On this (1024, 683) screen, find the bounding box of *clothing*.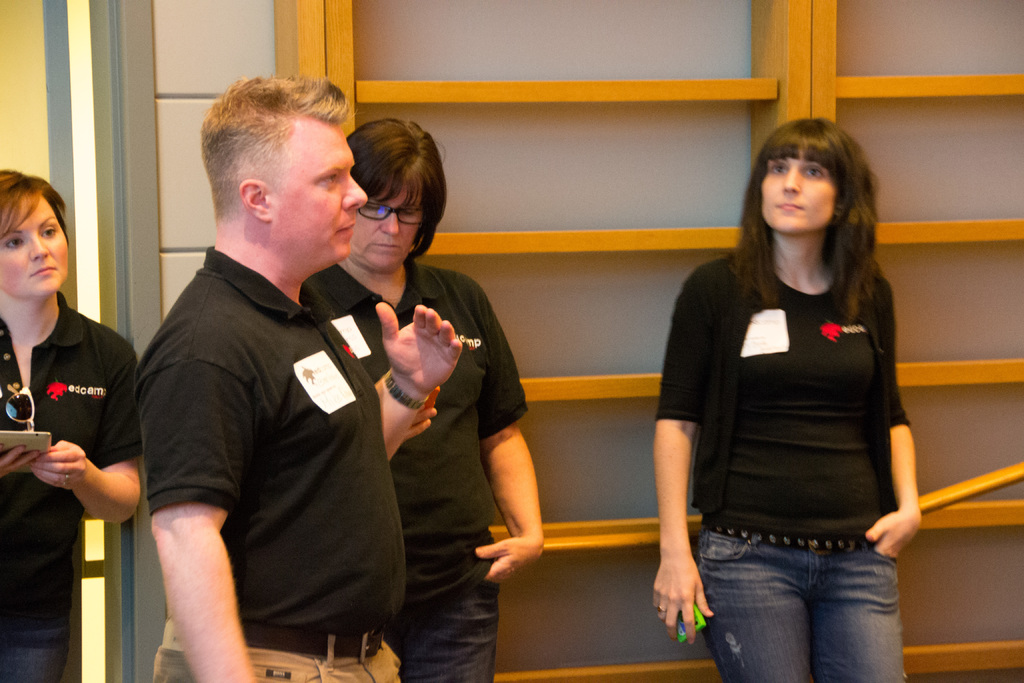
Bounding box: [left=307, top=256, right=529, bottom=682].
